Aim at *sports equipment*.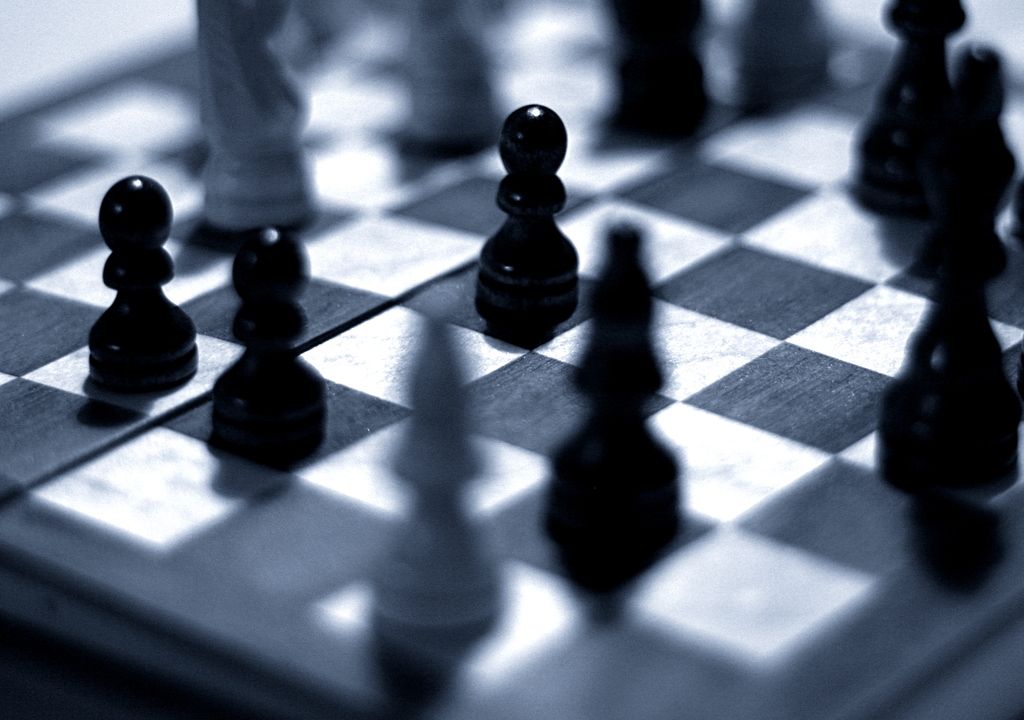
Aimed at <box>841,0,952,211</box>.
